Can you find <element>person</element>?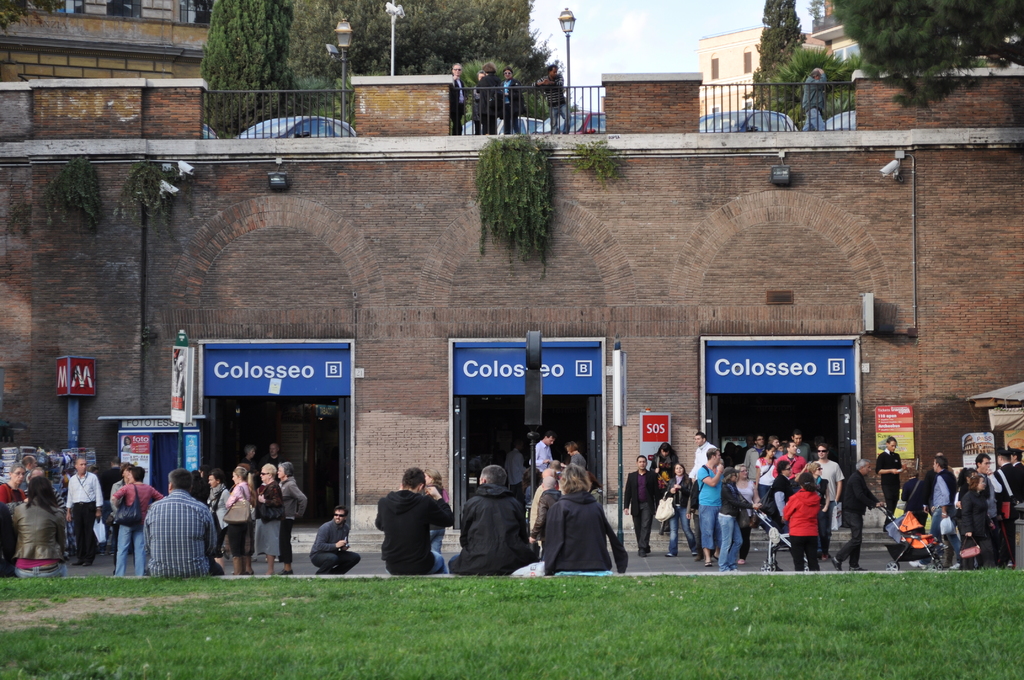
Yes, bounding box: bbox=[141, 466, 219, 576].
